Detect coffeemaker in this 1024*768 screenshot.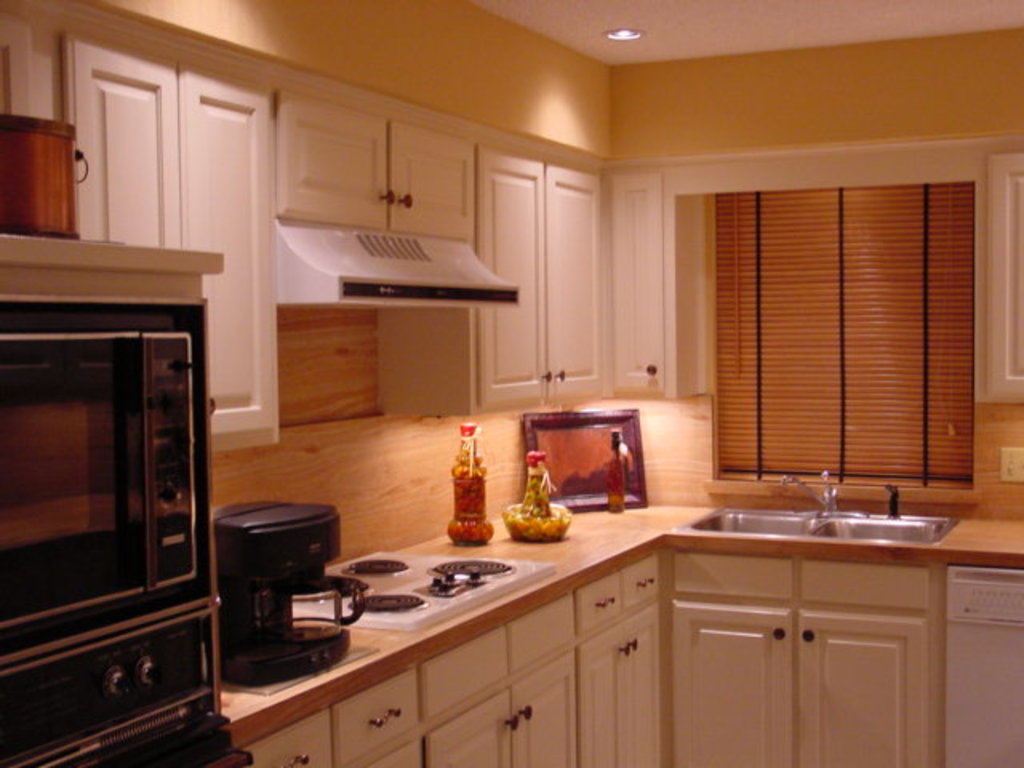
Detection: <region>200, 486, 341, 688</region>.
